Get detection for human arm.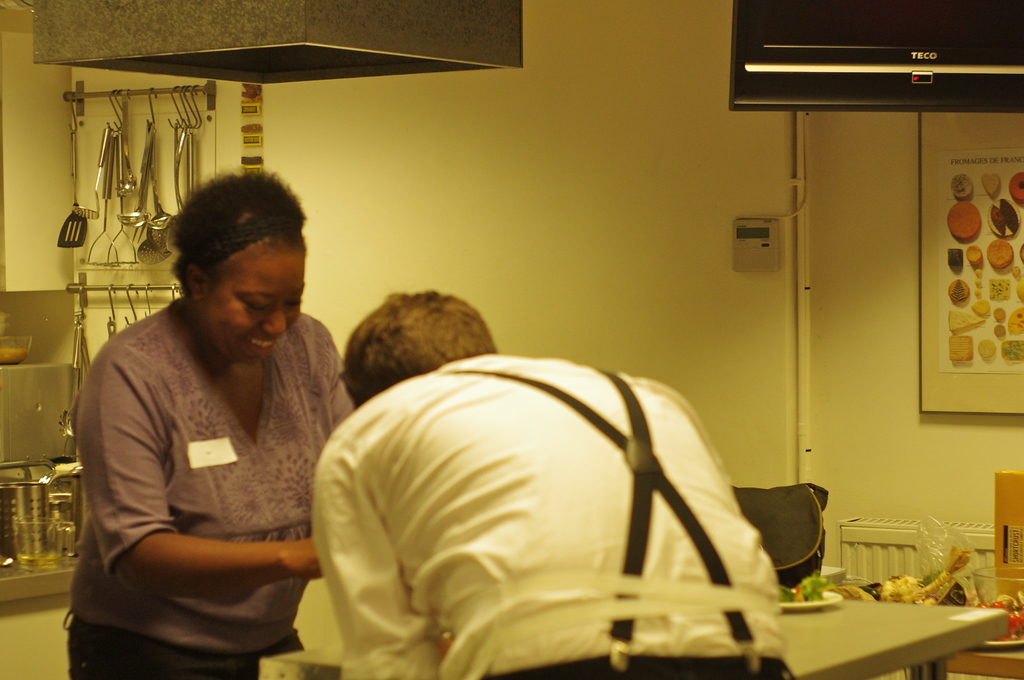
Detection: 116 386 312 620.
